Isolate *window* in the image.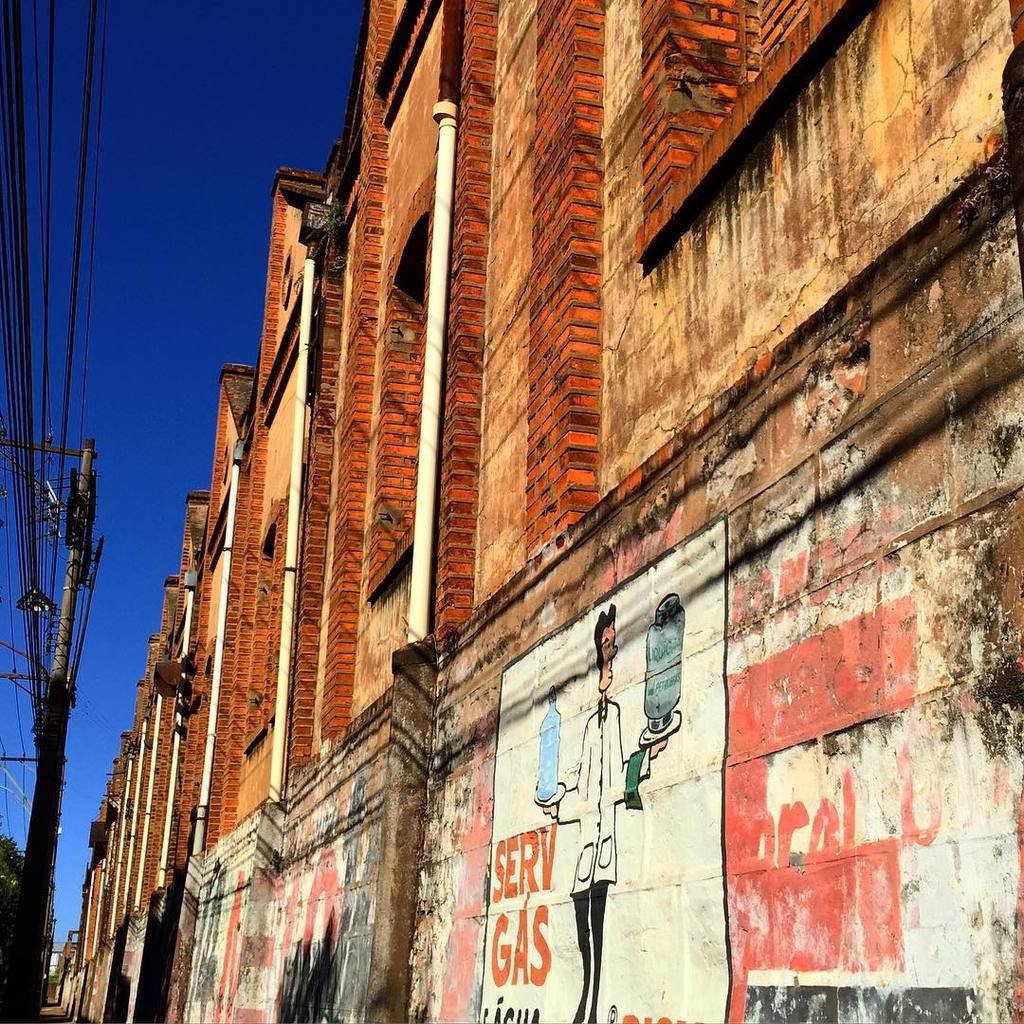
Isolated region: (622, 0, 881, 255).
